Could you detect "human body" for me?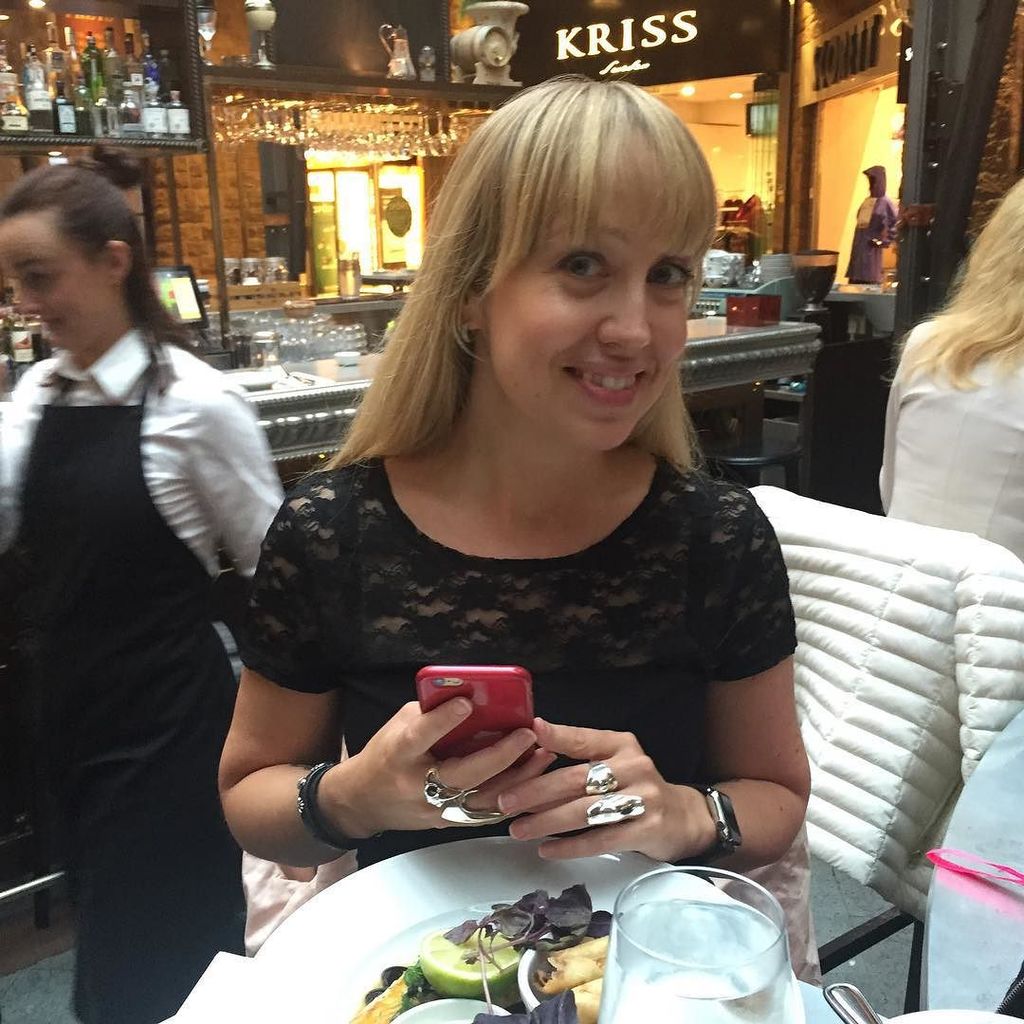
Detection result: [left=879, top=175, right=1023, bottom=559].
